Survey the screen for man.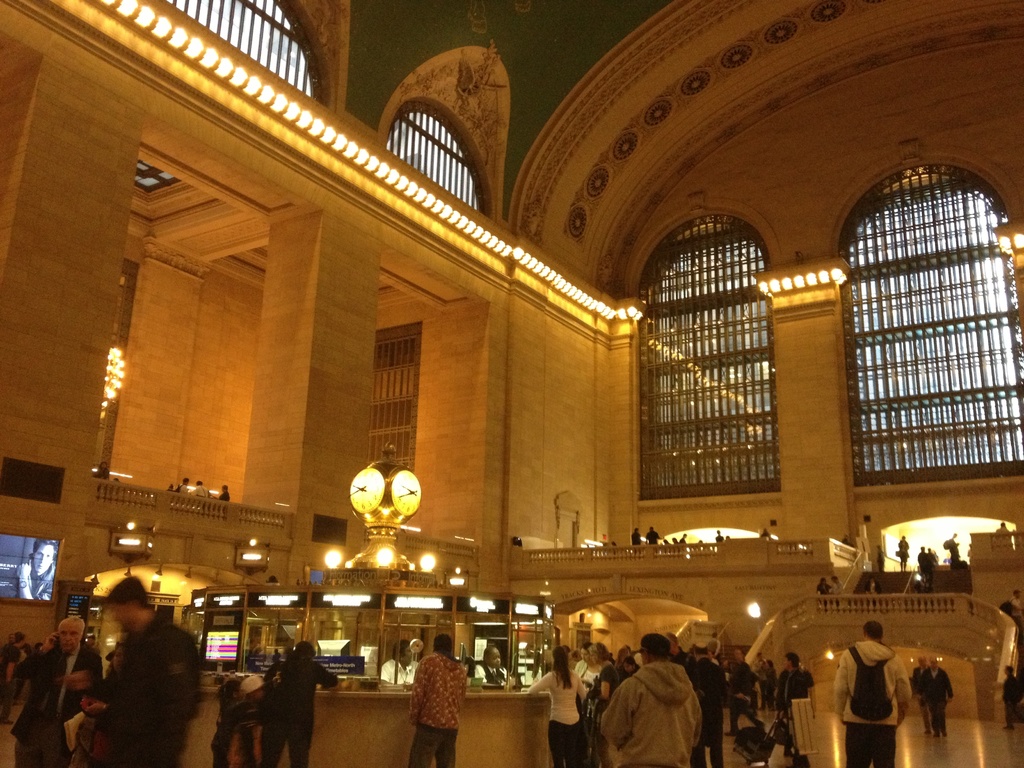
Survey found: [916, 655, 952, 737].
